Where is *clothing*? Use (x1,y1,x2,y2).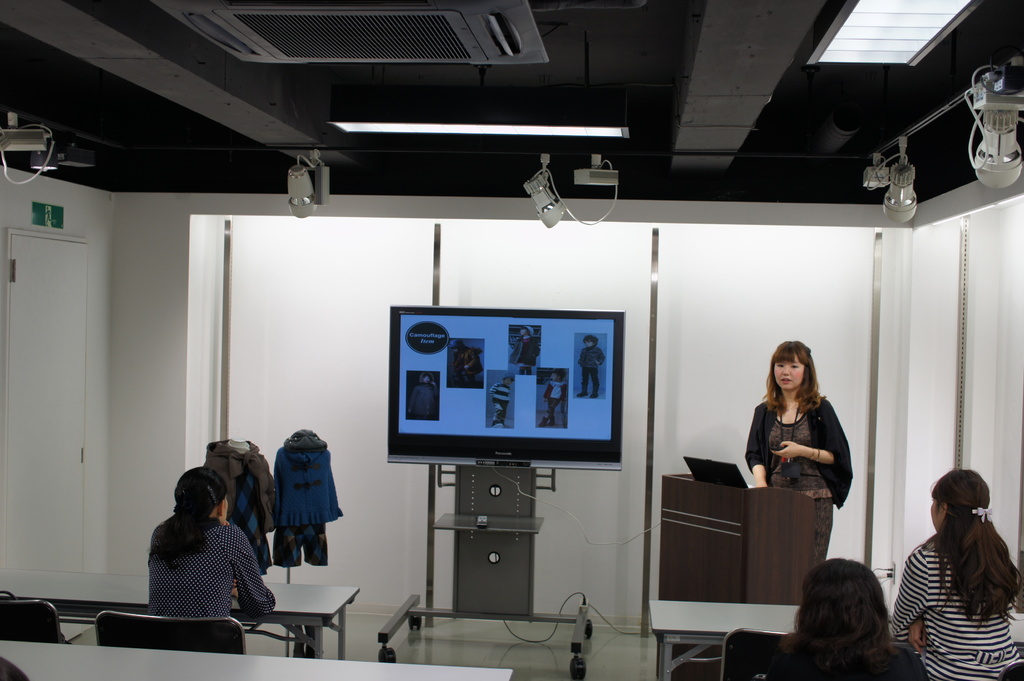
(888,534,1022,680).
